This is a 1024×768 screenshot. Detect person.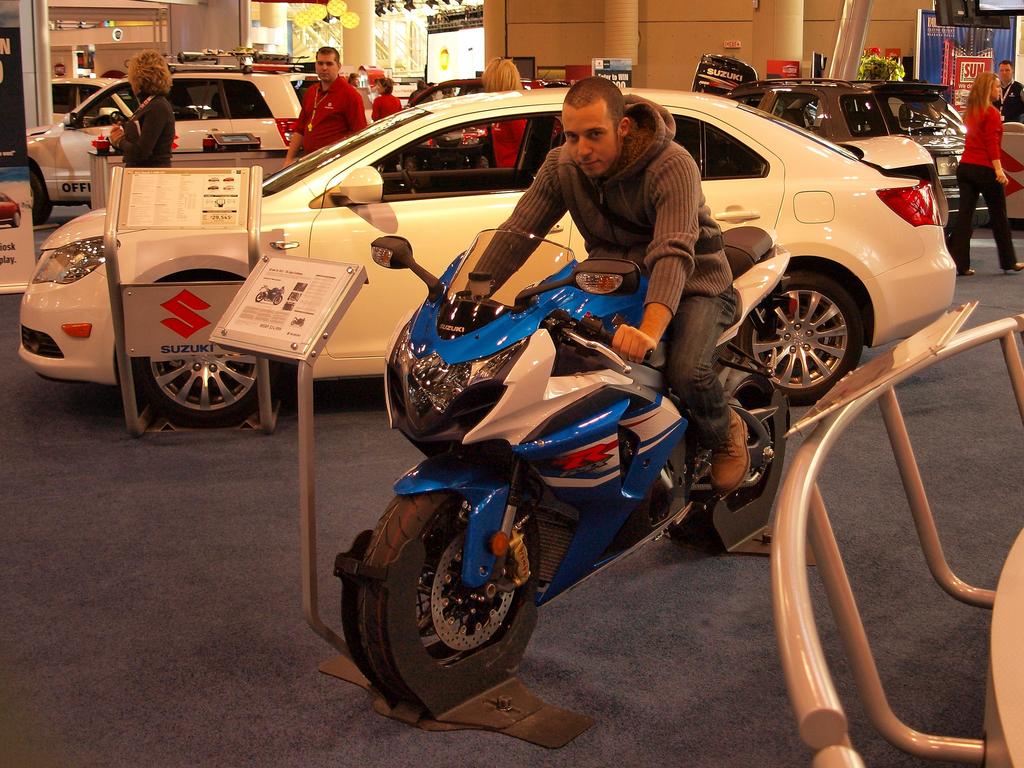
BBox(371, 77, 403, 120).
